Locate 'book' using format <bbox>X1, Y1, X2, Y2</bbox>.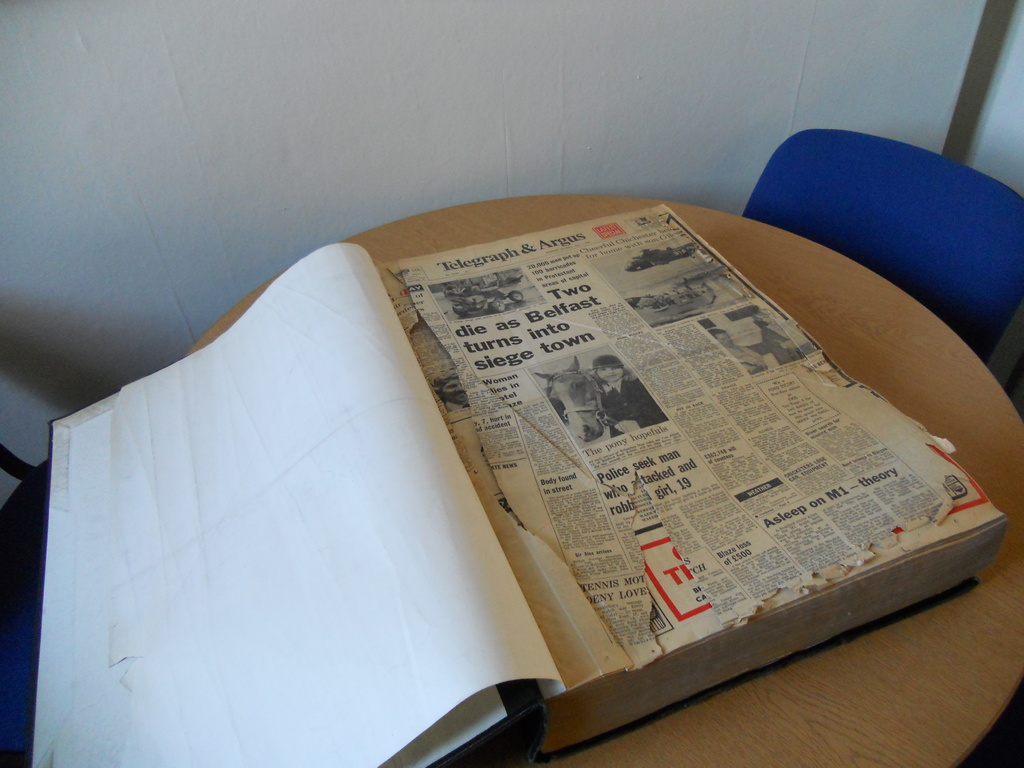
<bbox>24, 204, 1011, 767</bbox>.
